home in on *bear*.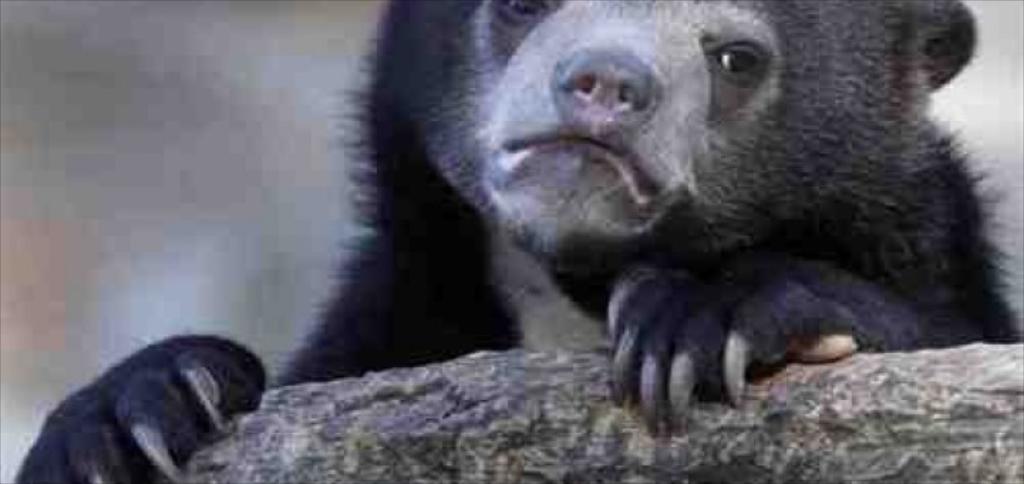
Homed in at left=13, top=0, right=1023, bottom=483.
